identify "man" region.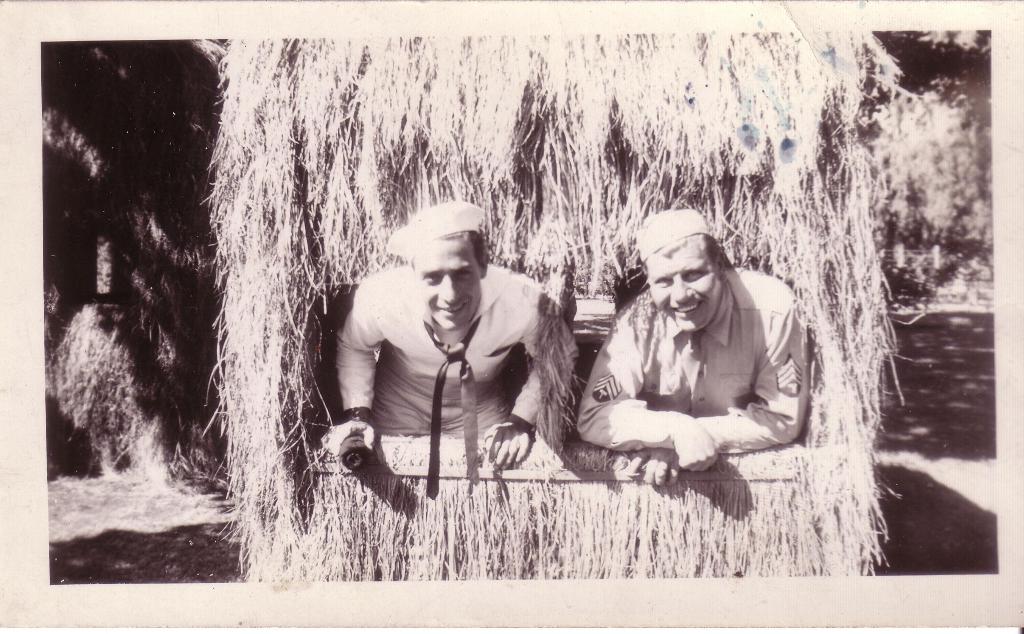
Region: 575 199 824 511.
